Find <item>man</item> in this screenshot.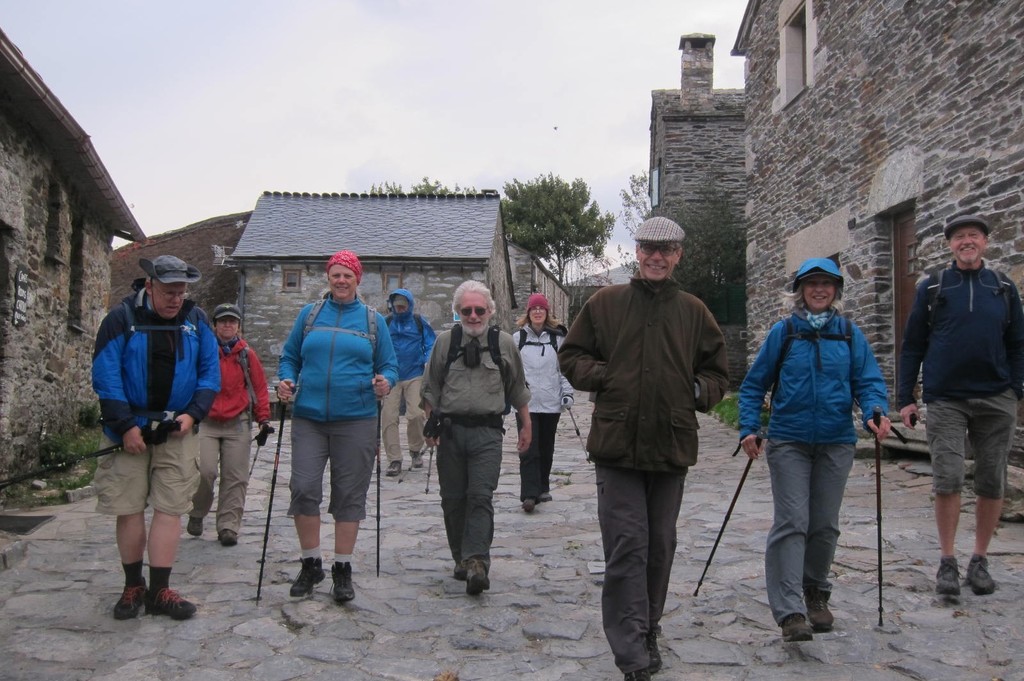
The bounding box for <item>man</item> is x1=376 y1=287 x2=438 y2=476.
